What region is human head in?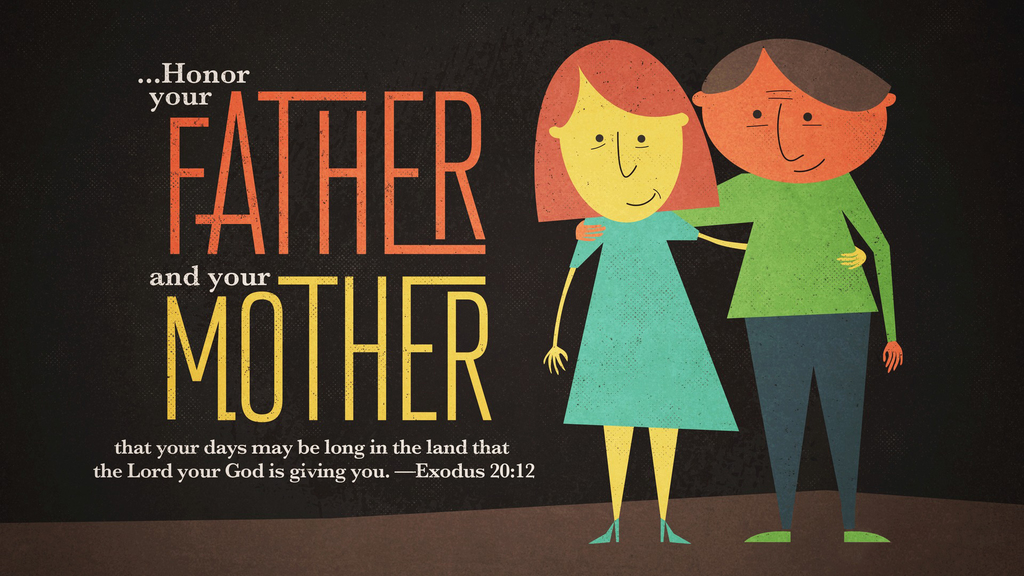
box=[531, 38, 717, 205].
